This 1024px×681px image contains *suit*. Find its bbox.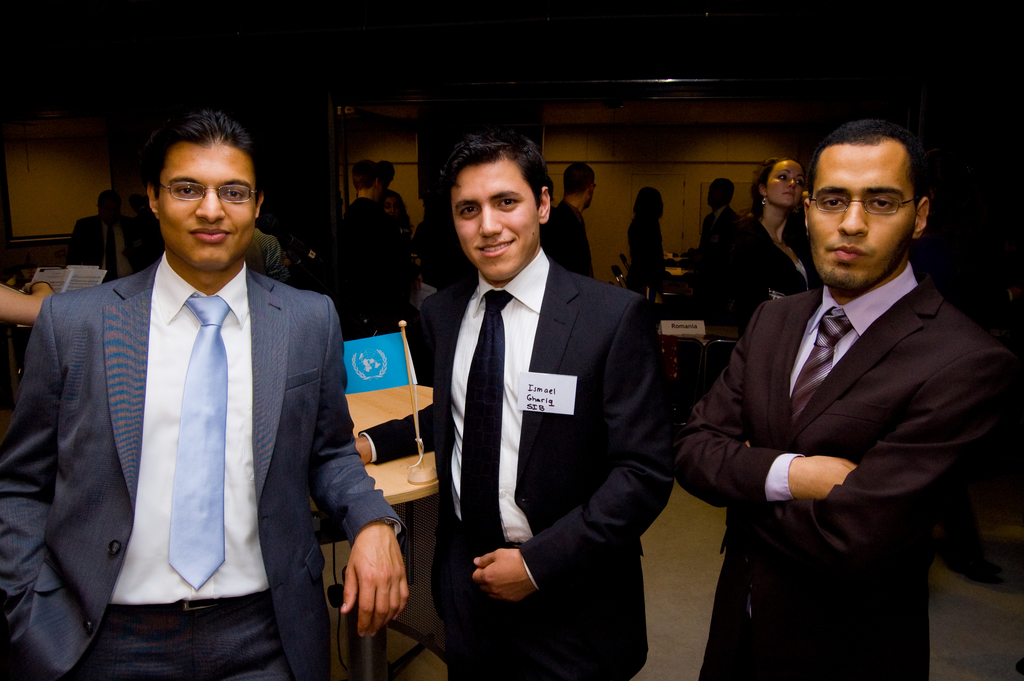
[360, 247, 673, 680].
